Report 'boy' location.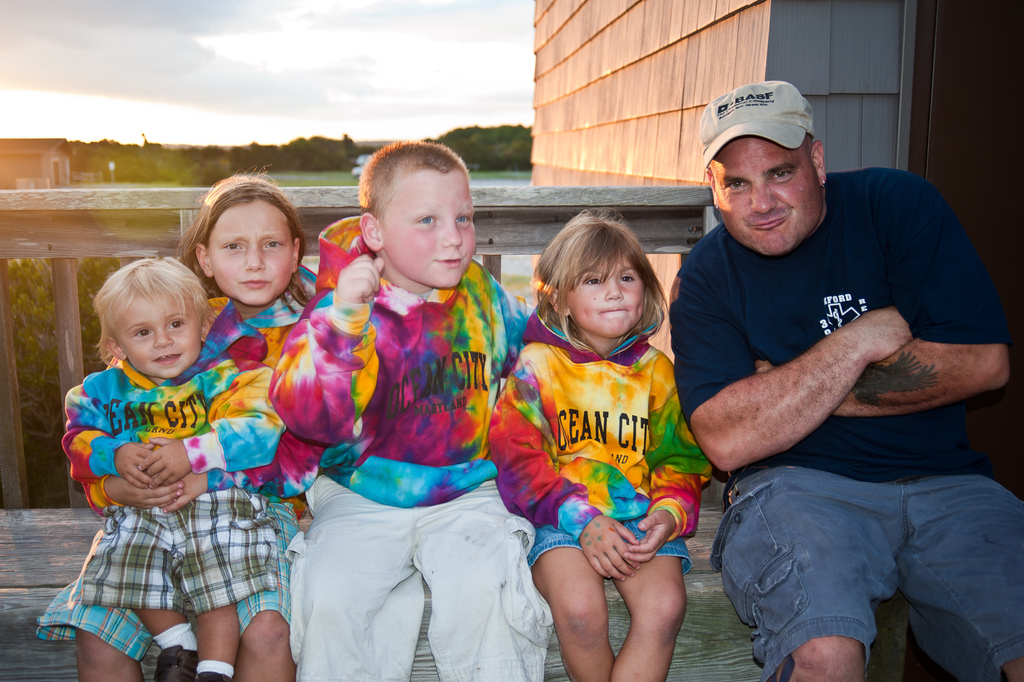
Report: {"x1": 262, "y1": 127, "x2": 558, "y2": 681}.
